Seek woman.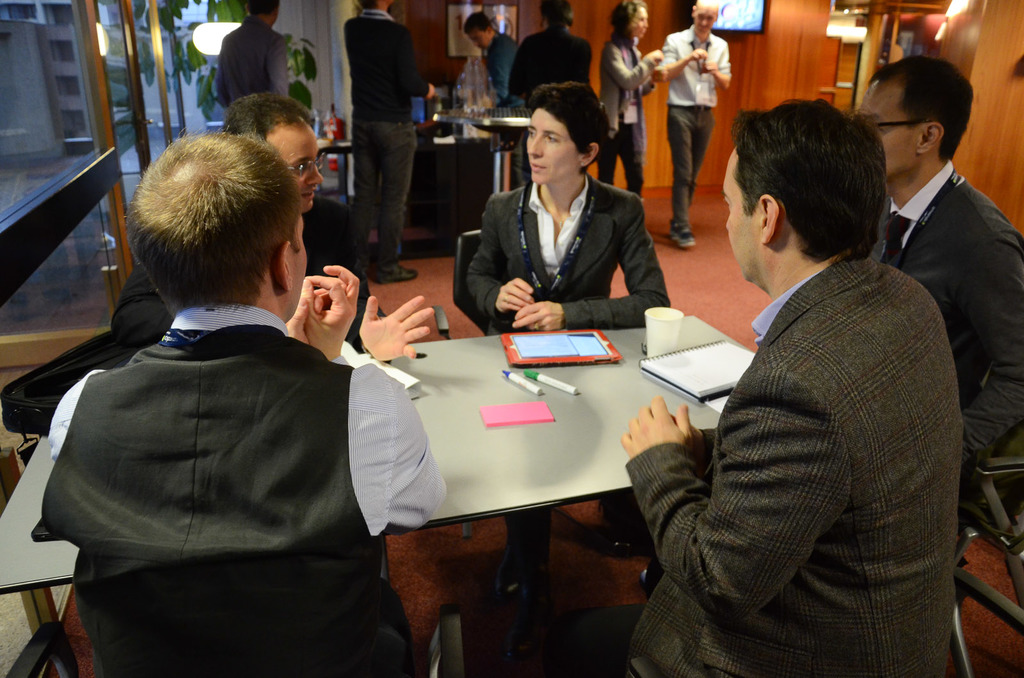
Rect(594, 0, 676, 202).
